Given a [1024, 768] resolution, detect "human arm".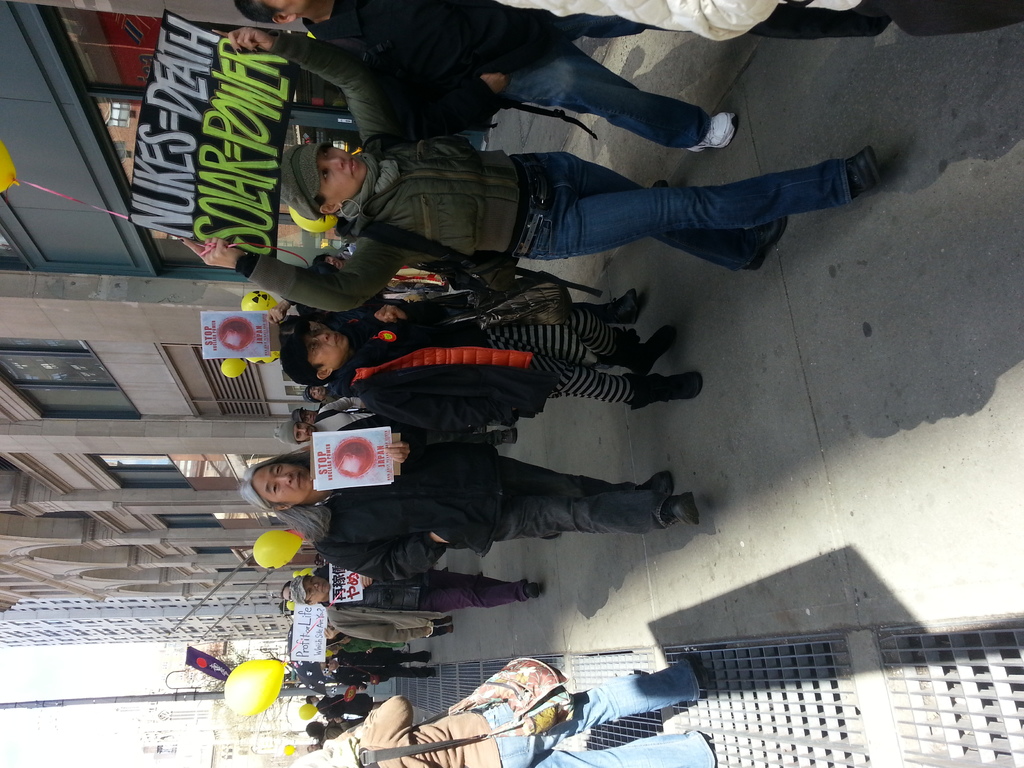
BBox(314, 529, 451, 585).
